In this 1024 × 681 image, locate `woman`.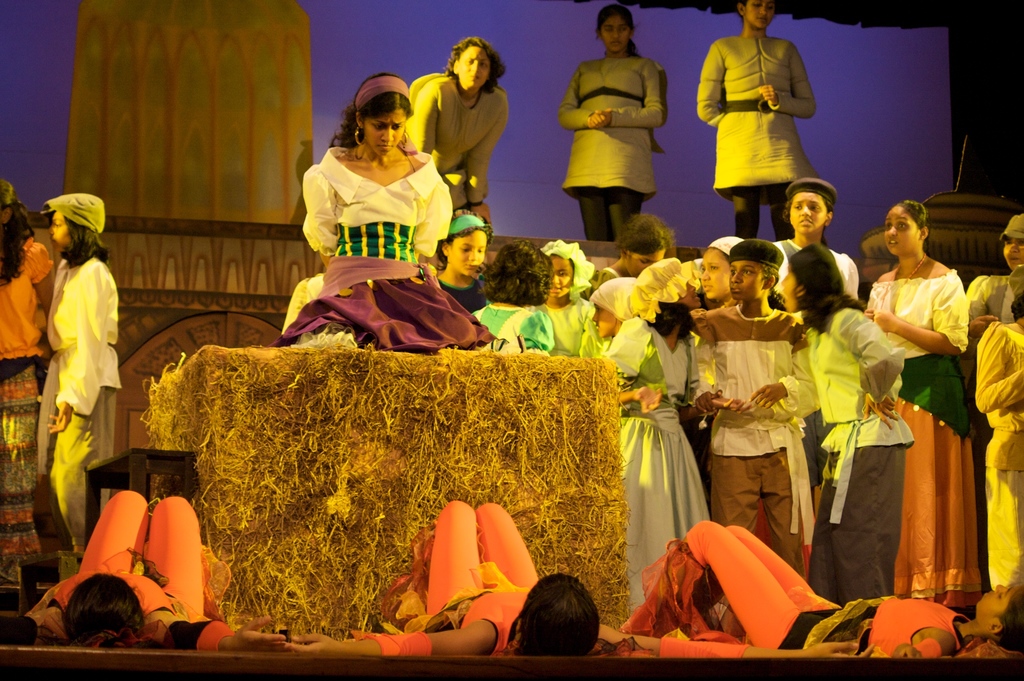
Bounding box: [left=863, top=198, right=972, bottom=614].
